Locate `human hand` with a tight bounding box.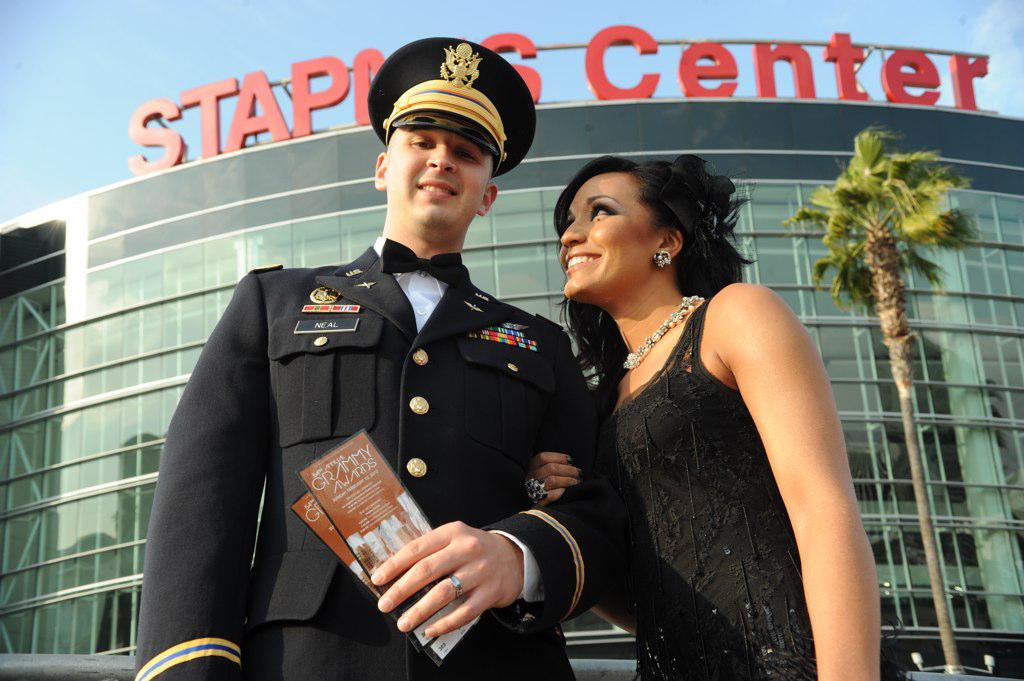
(523, 449, 588, 509).
